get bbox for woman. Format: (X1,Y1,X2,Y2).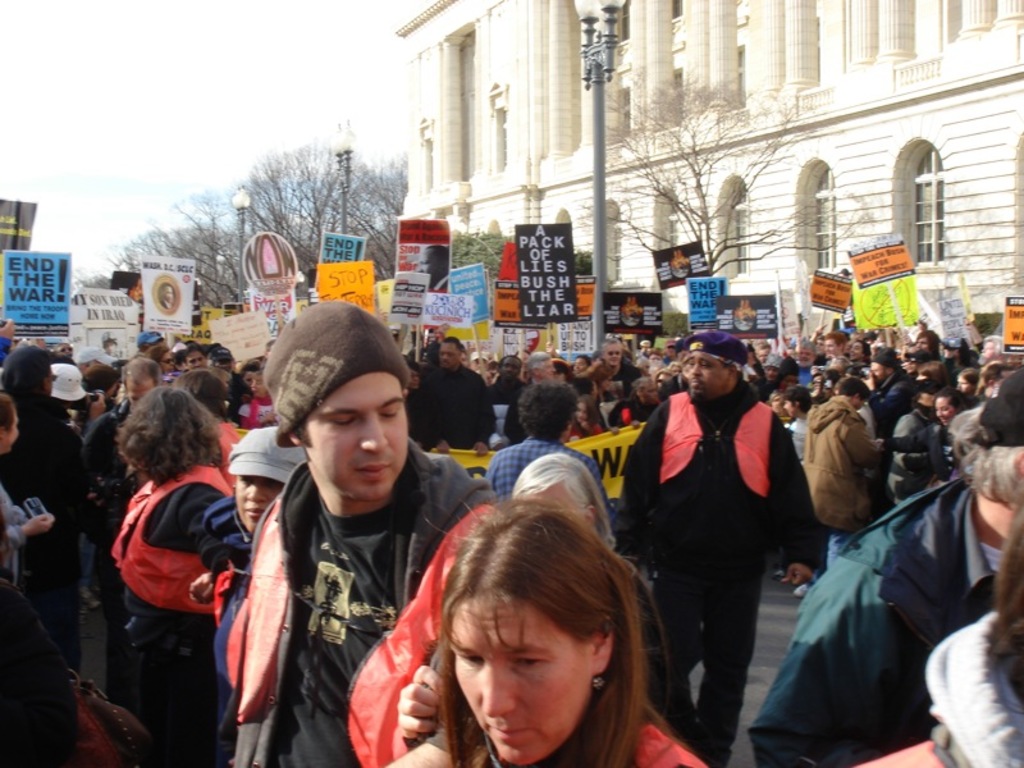
(88,376,242,751).
